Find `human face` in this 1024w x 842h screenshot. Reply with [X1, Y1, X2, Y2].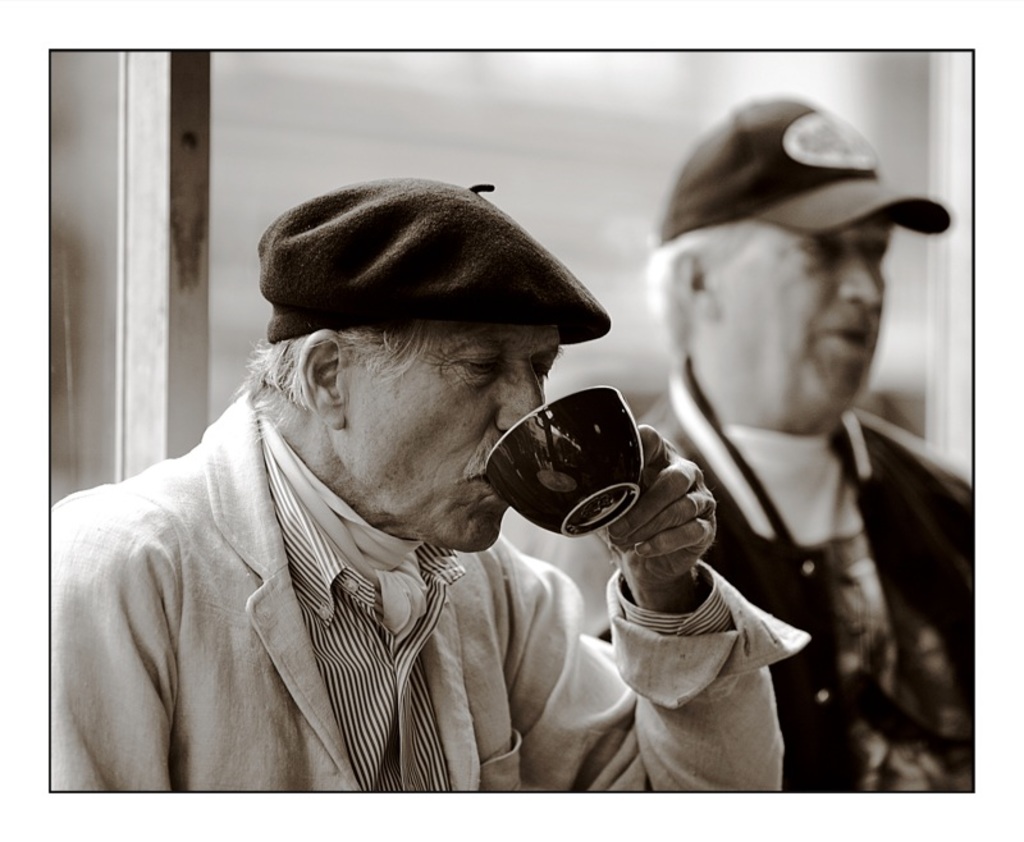
[705, 223, 891, 407].
